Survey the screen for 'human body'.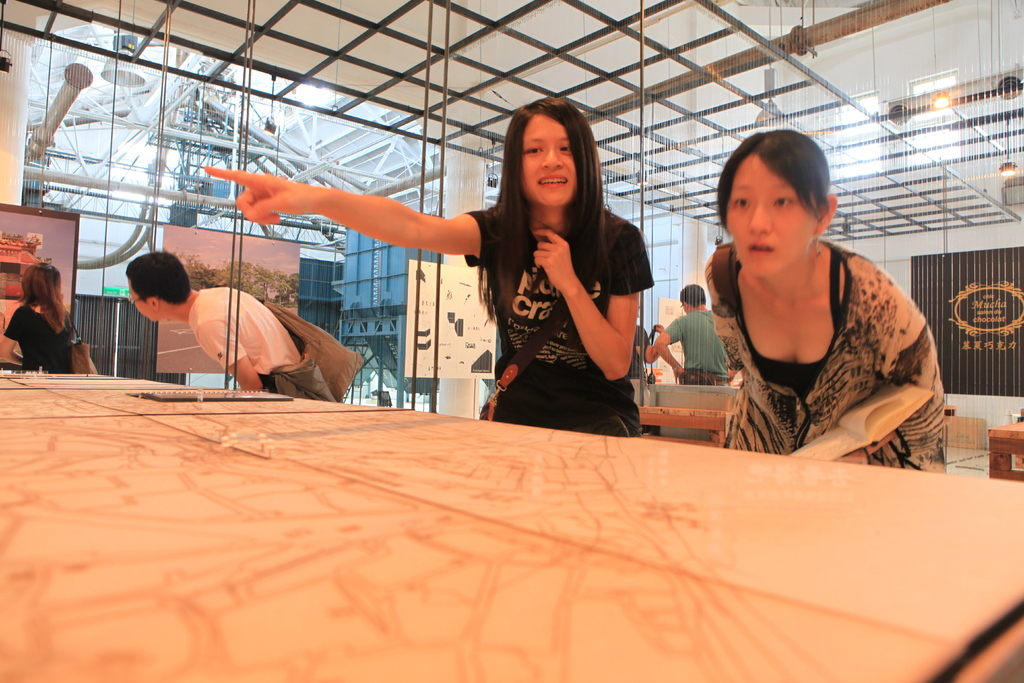
Survey found: 204 97 659 436.
